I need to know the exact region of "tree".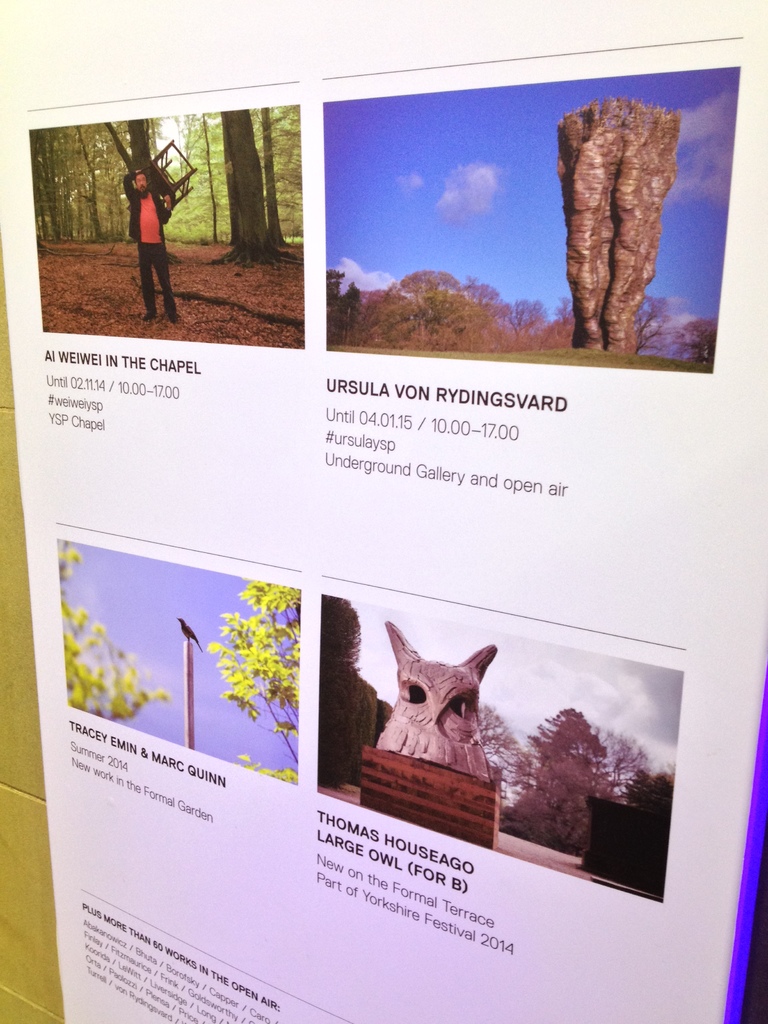
Region: rect(68, 547, 179, 723).
